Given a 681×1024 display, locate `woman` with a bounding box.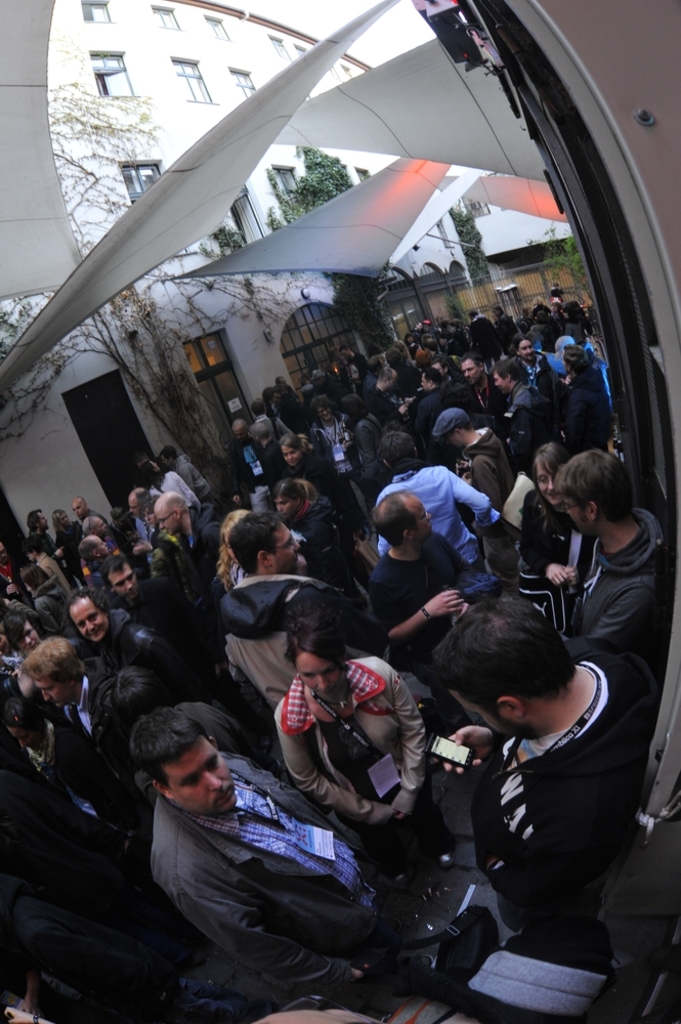
Located: locate(141, 462, 204, 509).
